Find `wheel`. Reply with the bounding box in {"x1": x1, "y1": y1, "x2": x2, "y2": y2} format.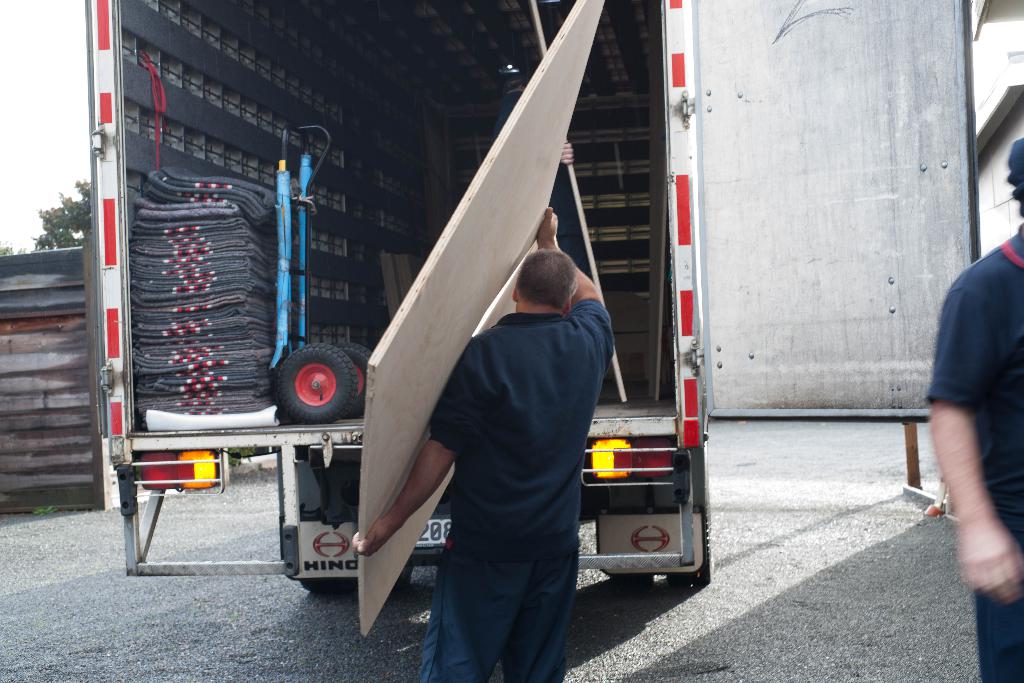
{"x1": 297, "y1": 579, "x2": 332, "y2": 593}.
